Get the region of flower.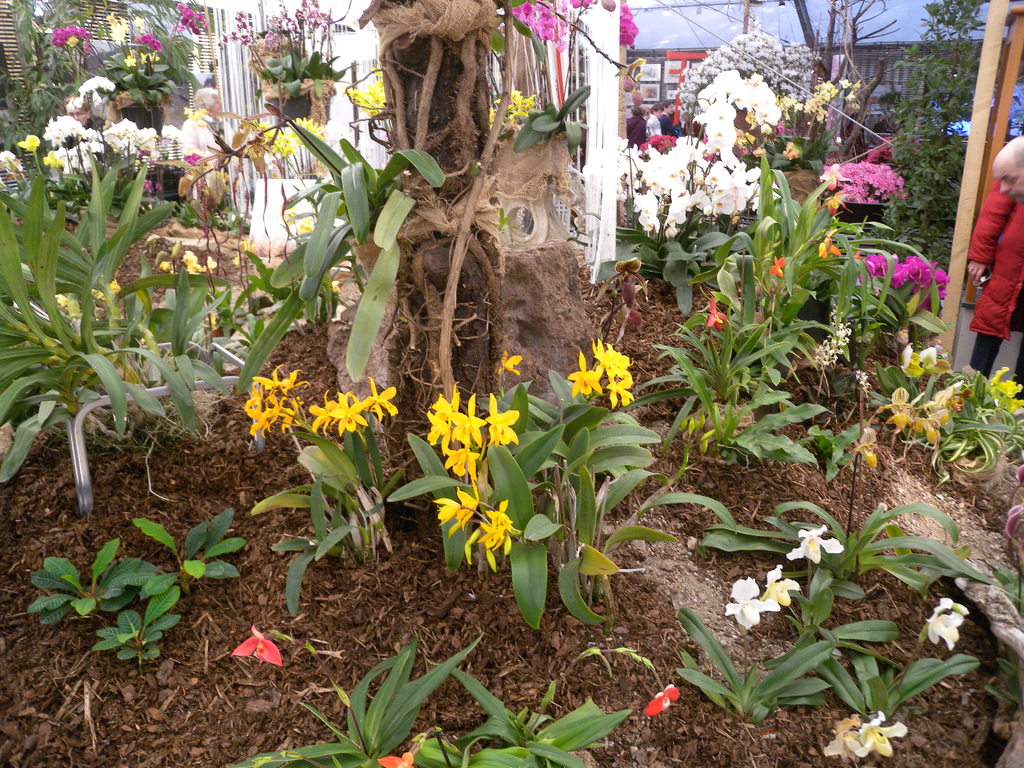
927,595,973,653.
